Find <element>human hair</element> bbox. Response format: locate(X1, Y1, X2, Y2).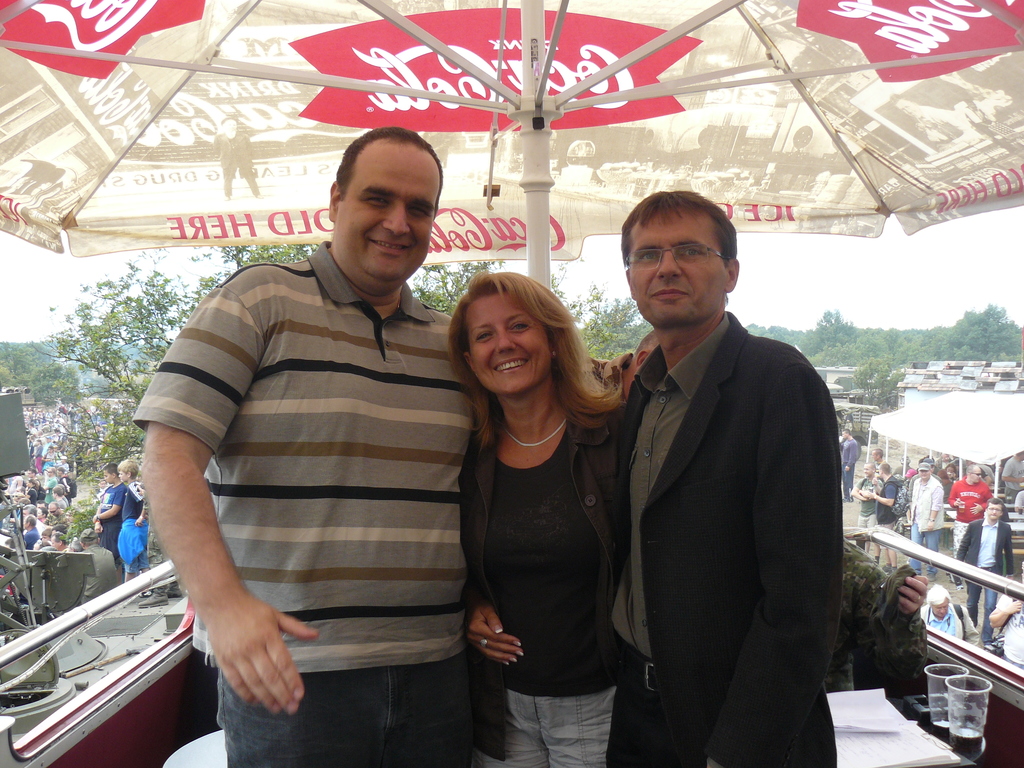
locate(441, 269, 588, 421).
